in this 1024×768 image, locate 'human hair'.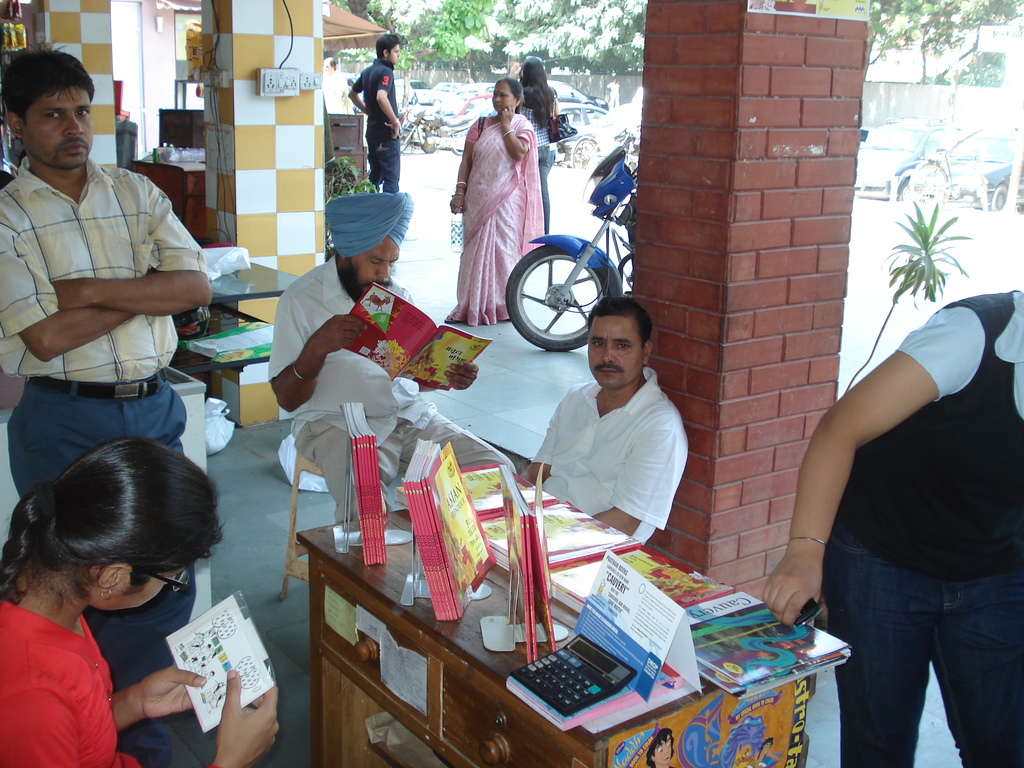
Bounding box: bbox=(519, 58, 552, 122).
